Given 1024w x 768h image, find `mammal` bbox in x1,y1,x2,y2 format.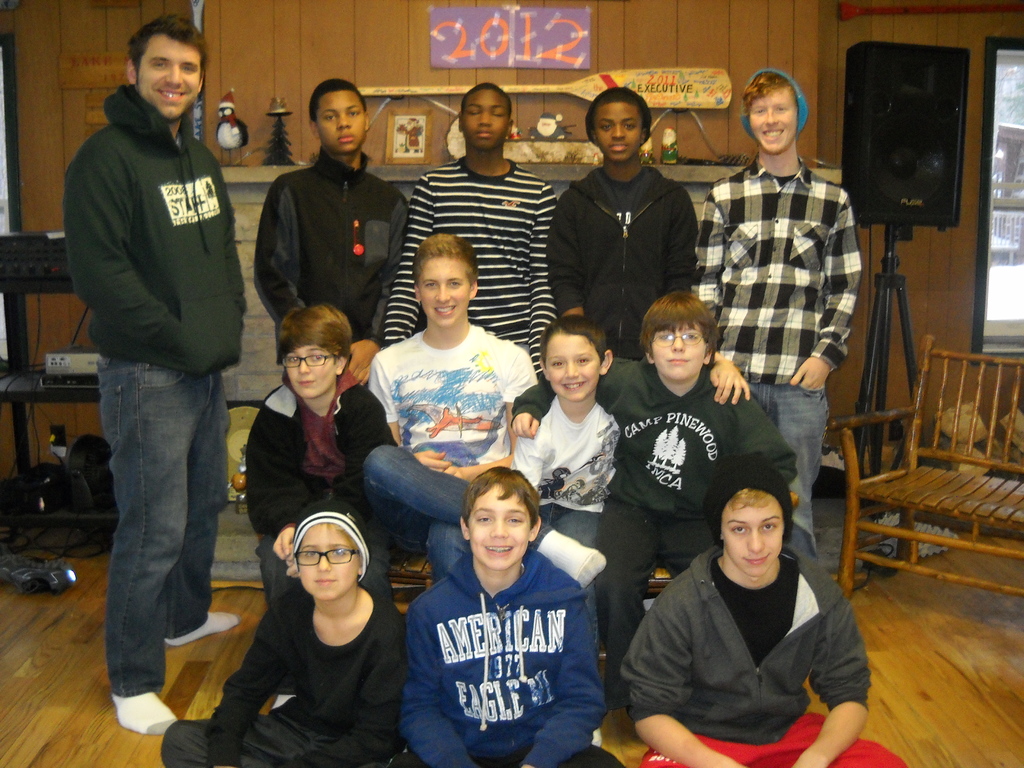
67,18,245,740.
